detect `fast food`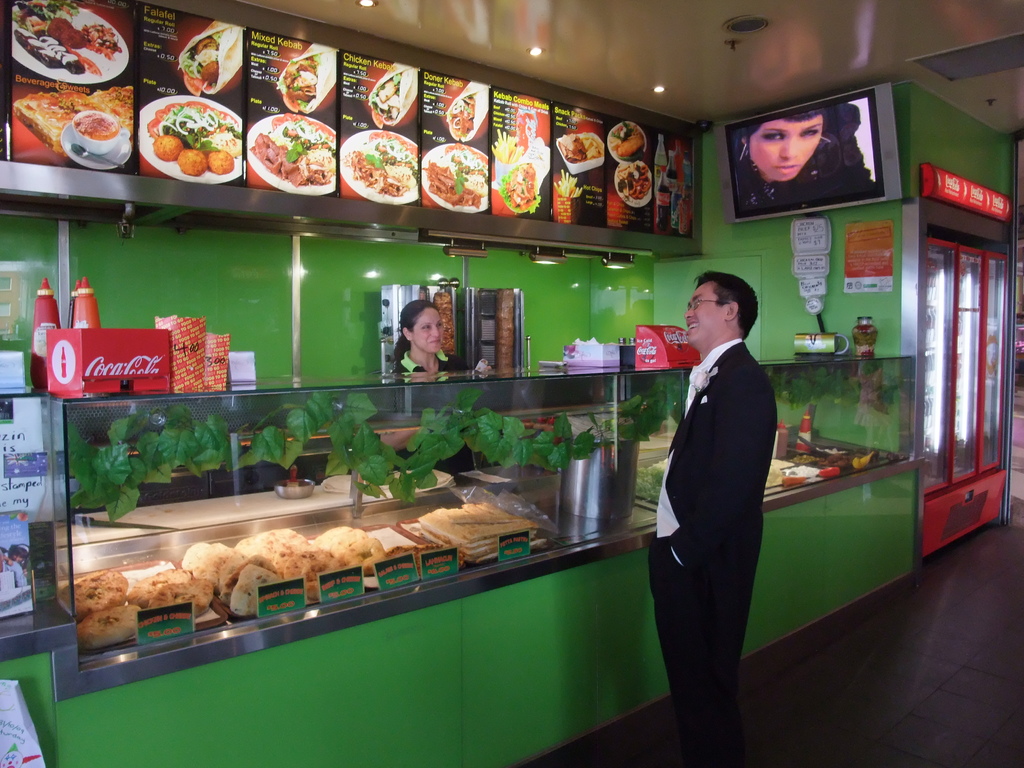
x1=159, y1=137, x2=179, y2=157
